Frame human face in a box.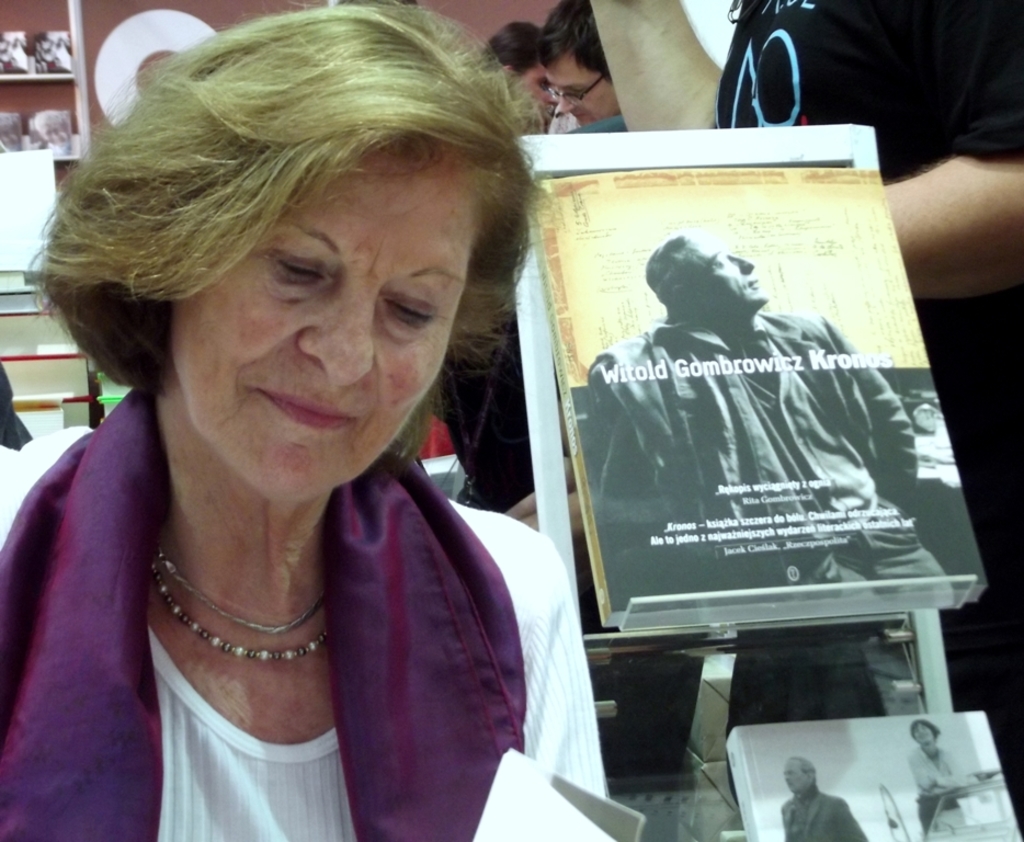
(546,38,618,113).
